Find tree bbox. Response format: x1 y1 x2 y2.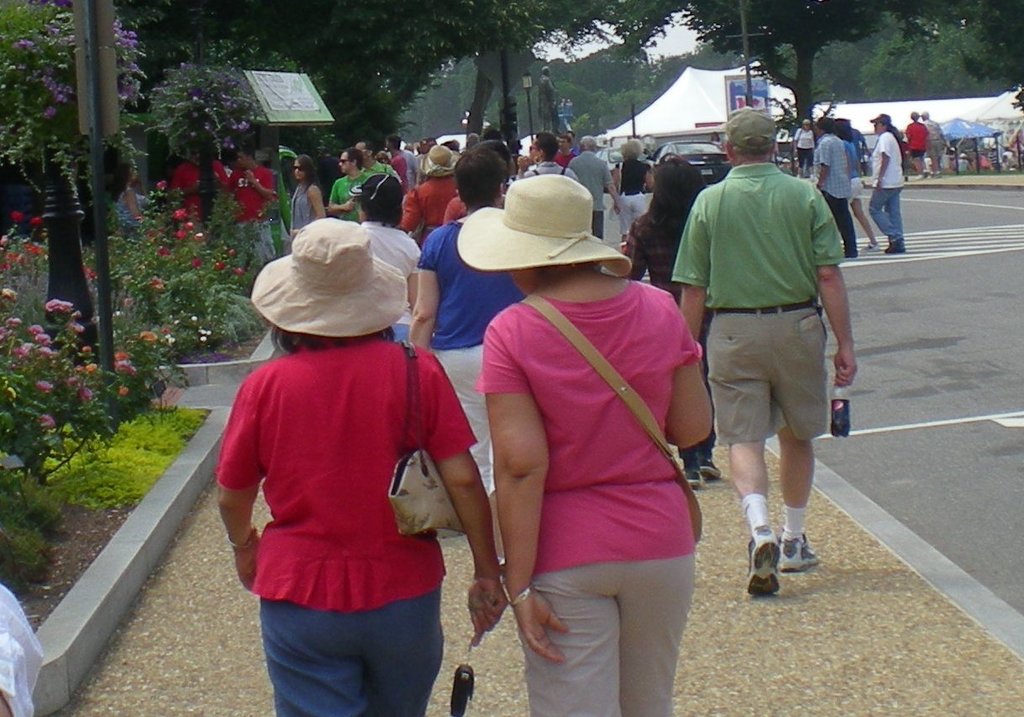
471 0 672 151.
